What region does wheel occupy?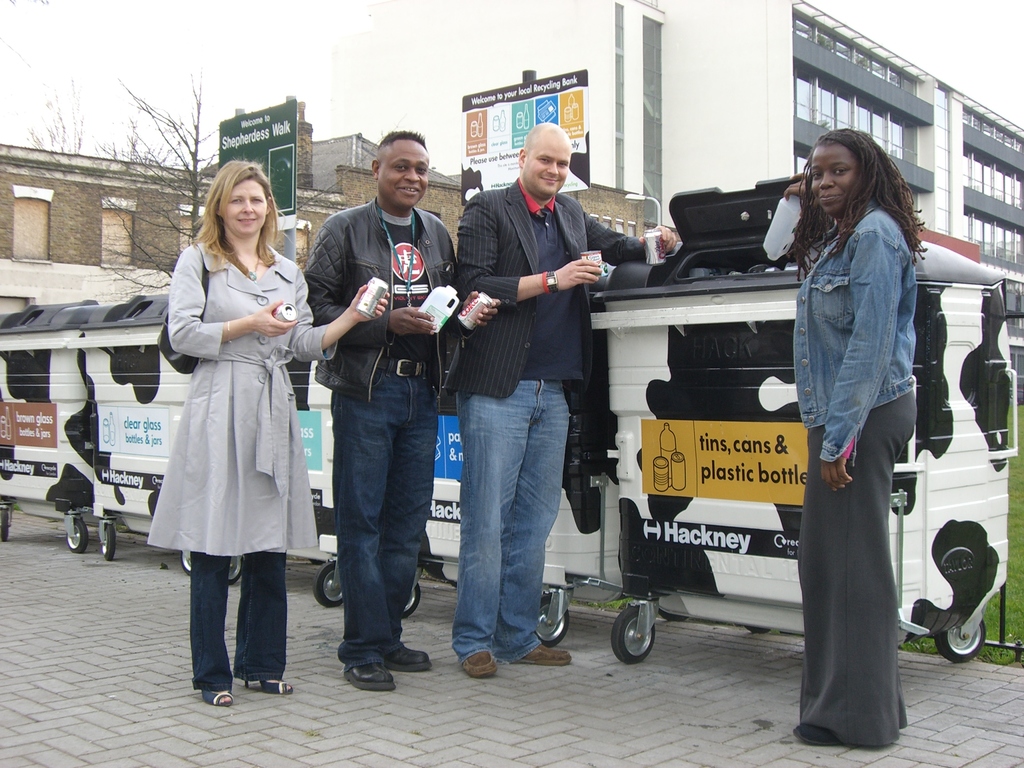
bbox(180, 546, 190, 575).
